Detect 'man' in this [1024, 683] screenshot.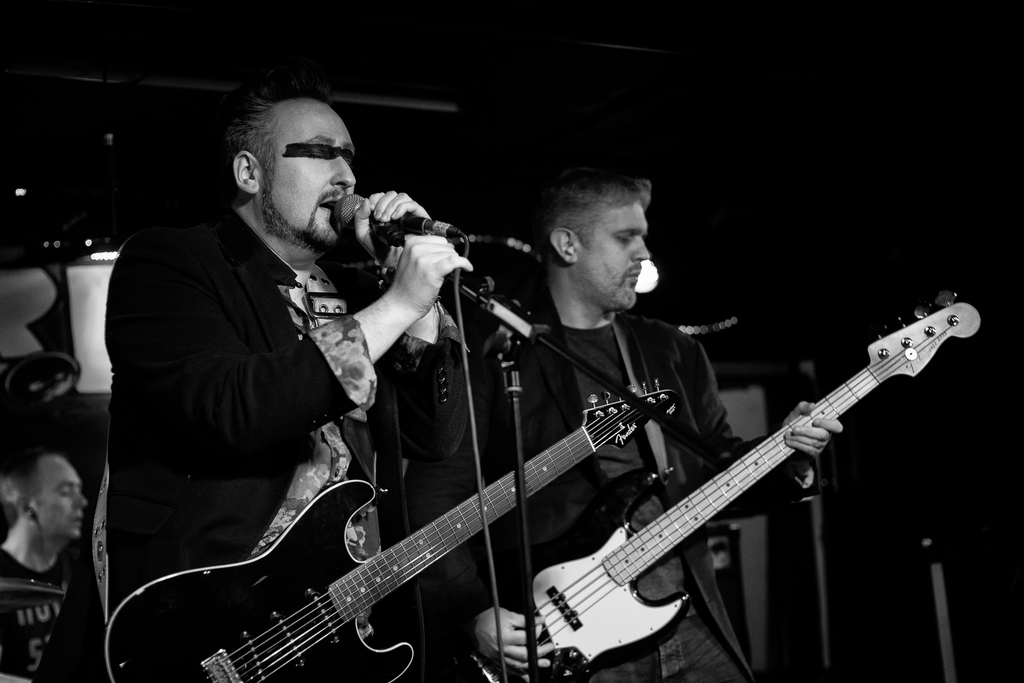
Detection: BBox(0, 445, 92, 682).
